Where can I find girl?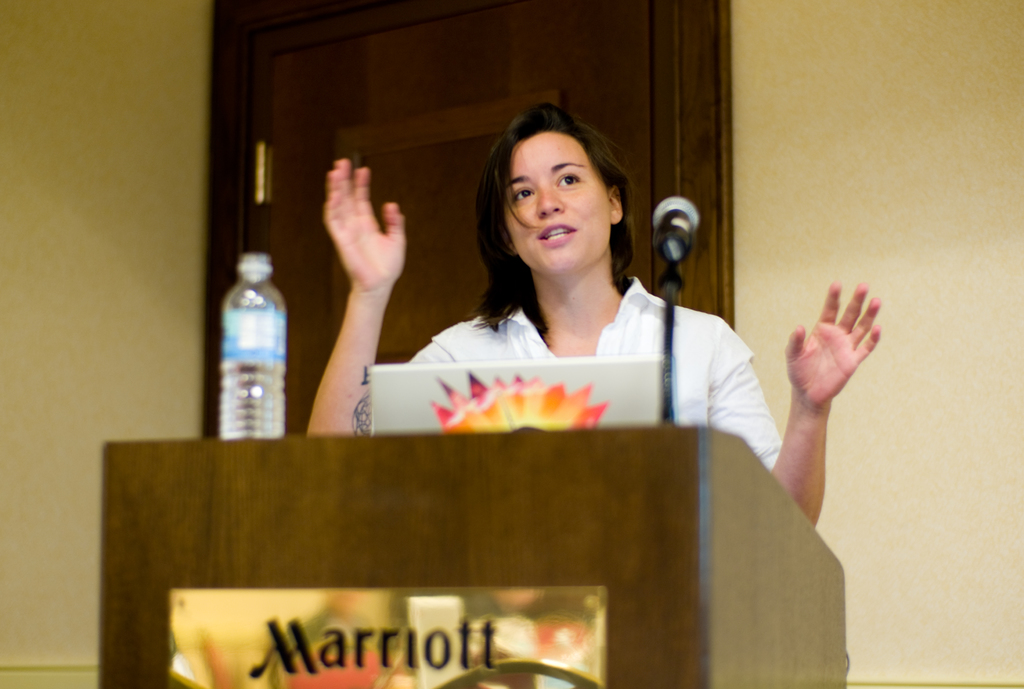
You can find it at (305, 101, 884, 525).
